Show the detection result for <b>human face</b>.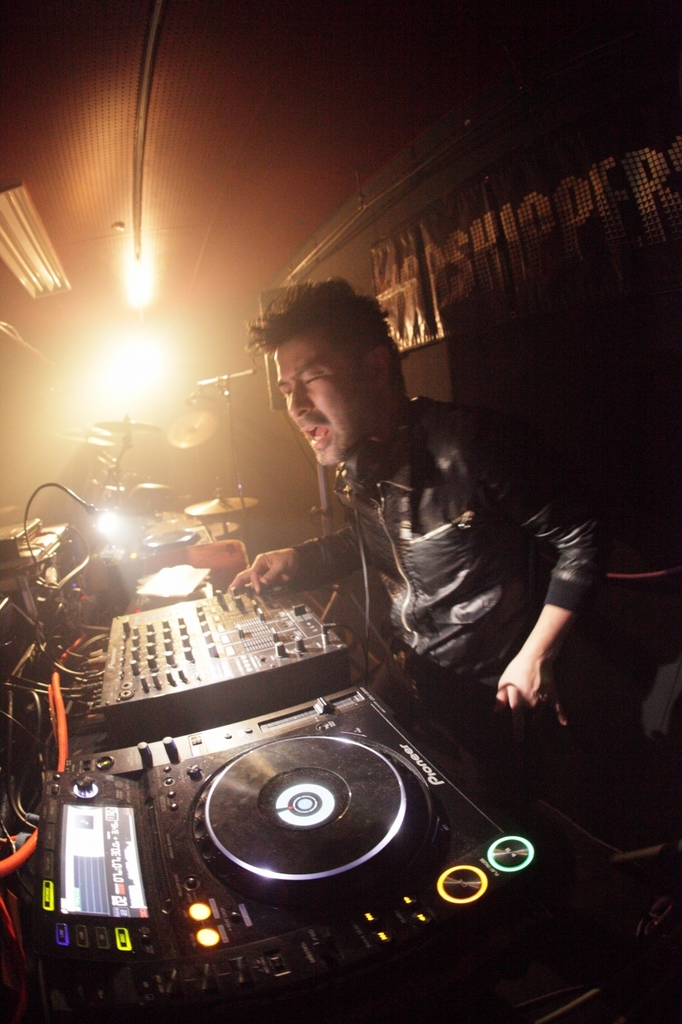
277/335/389/462.
